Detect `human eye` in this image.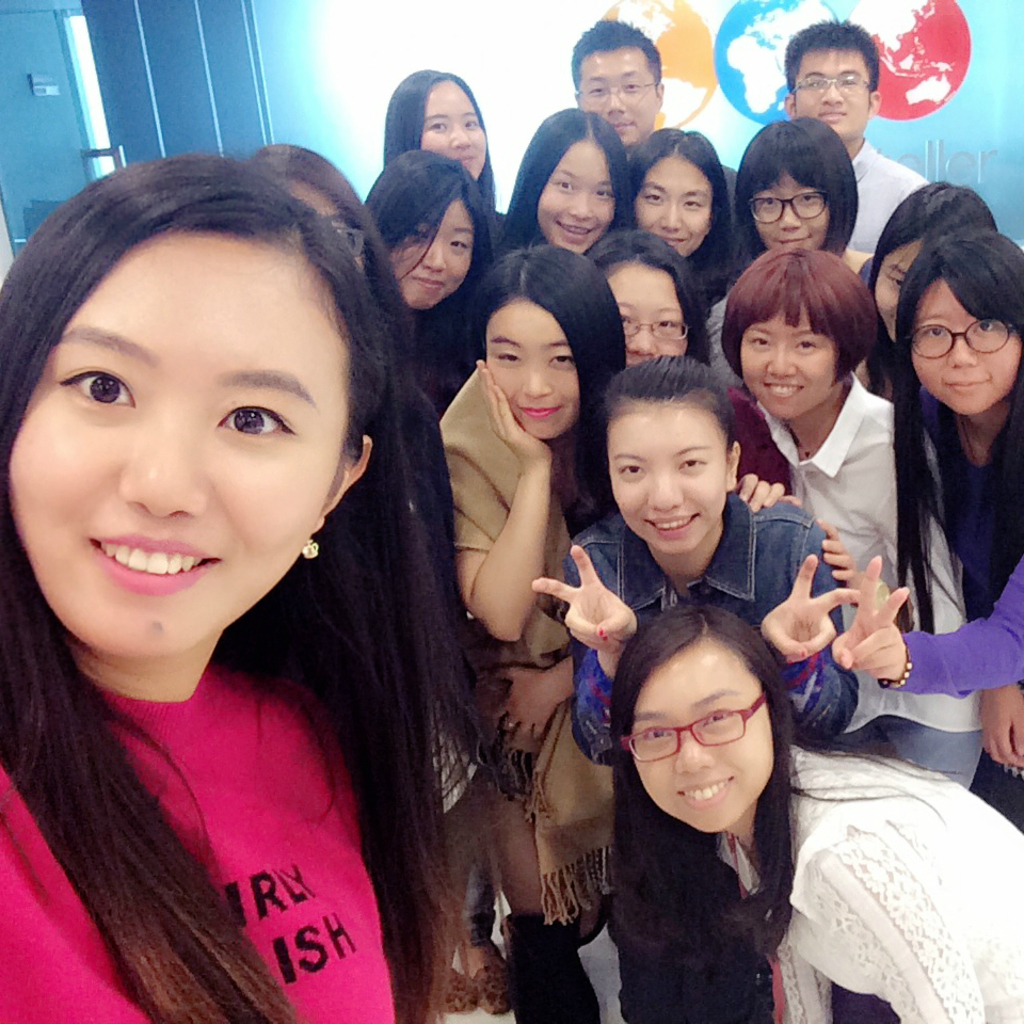
Detection: locate(972, 316, 995, 339).
